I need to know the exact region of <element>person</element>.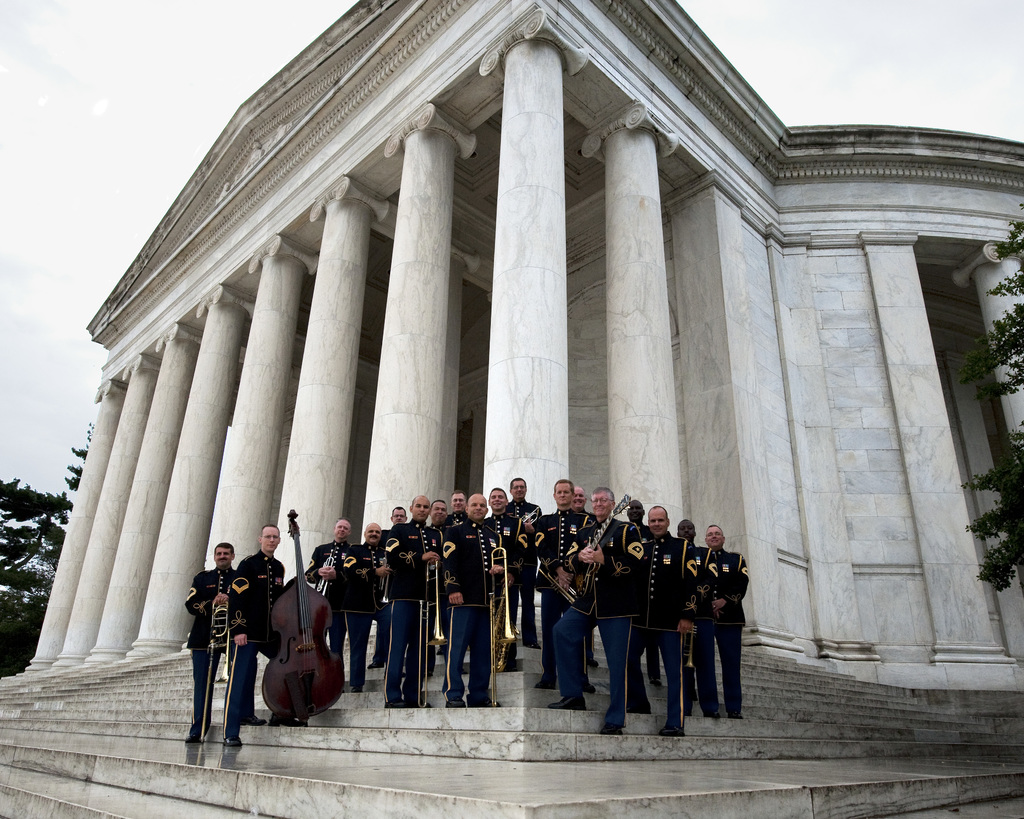
Region: bbox(371, 508, 407, 667).
